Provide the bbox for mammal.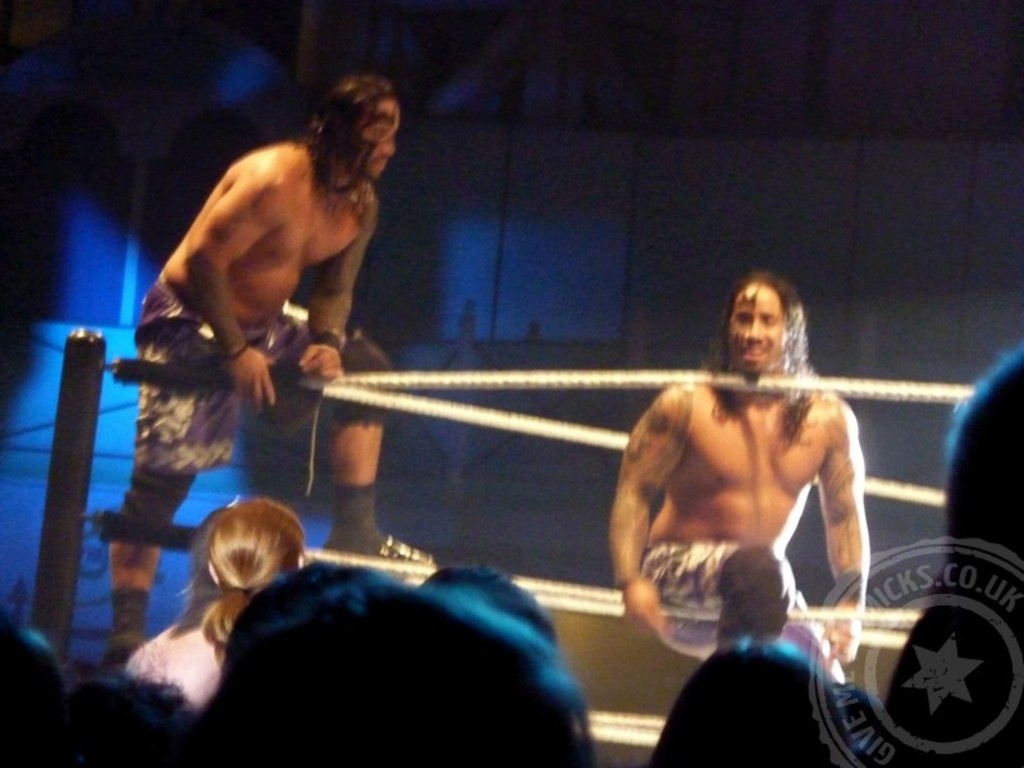
detection(100, 73, 430, 659).
